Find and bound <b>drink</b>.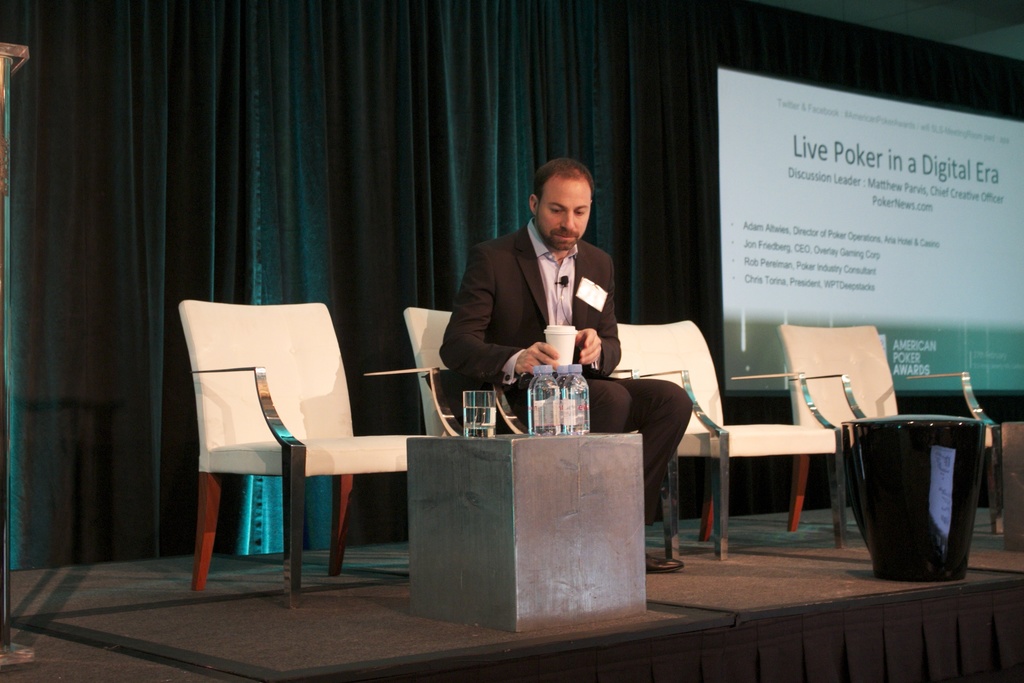
Bound: x1=463, y1=406, x2=496, y2=427.
